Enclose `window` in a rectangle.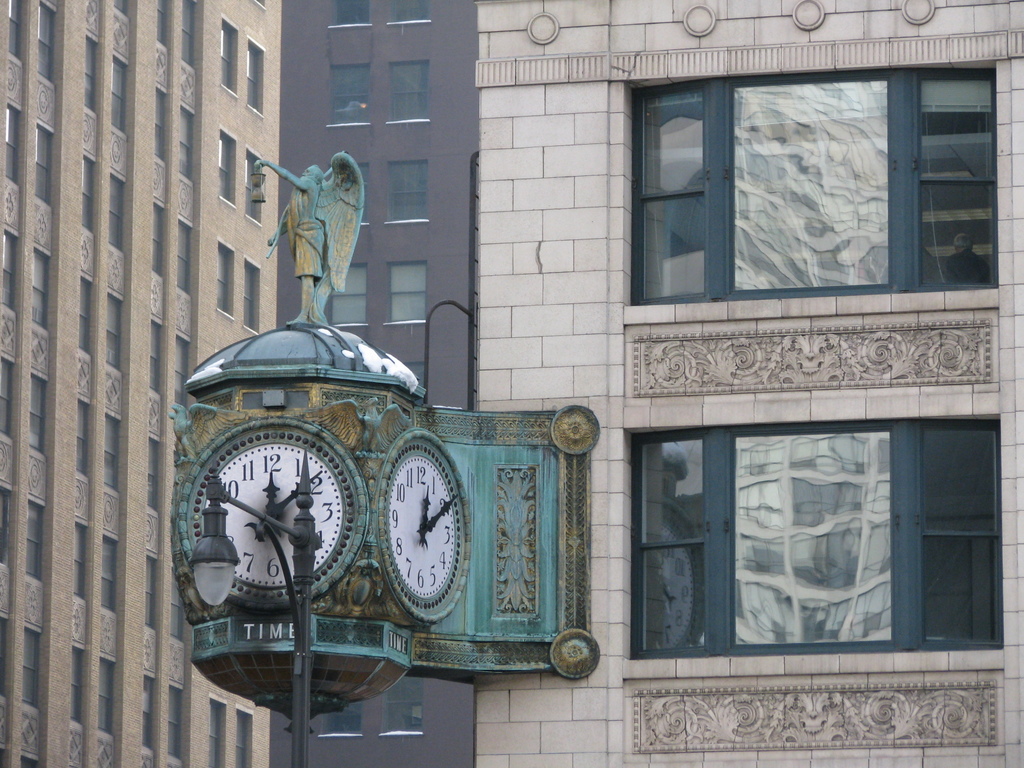
(178,100,194,182).
